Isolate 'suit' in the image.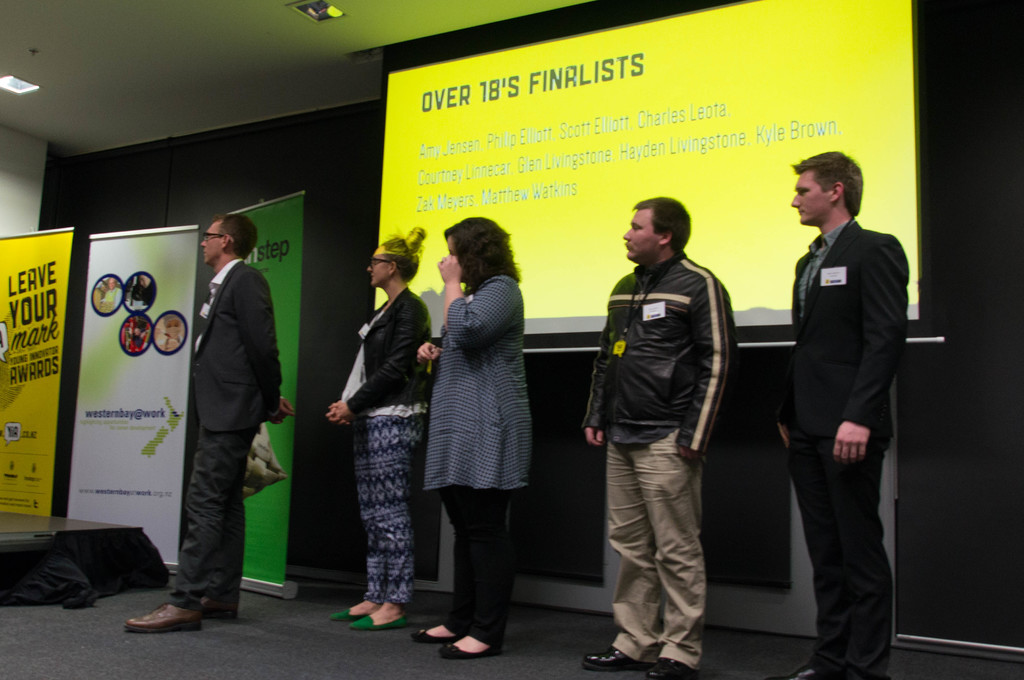
Isolated region: [x1=153, y1=248, x2=271, y2=612].
